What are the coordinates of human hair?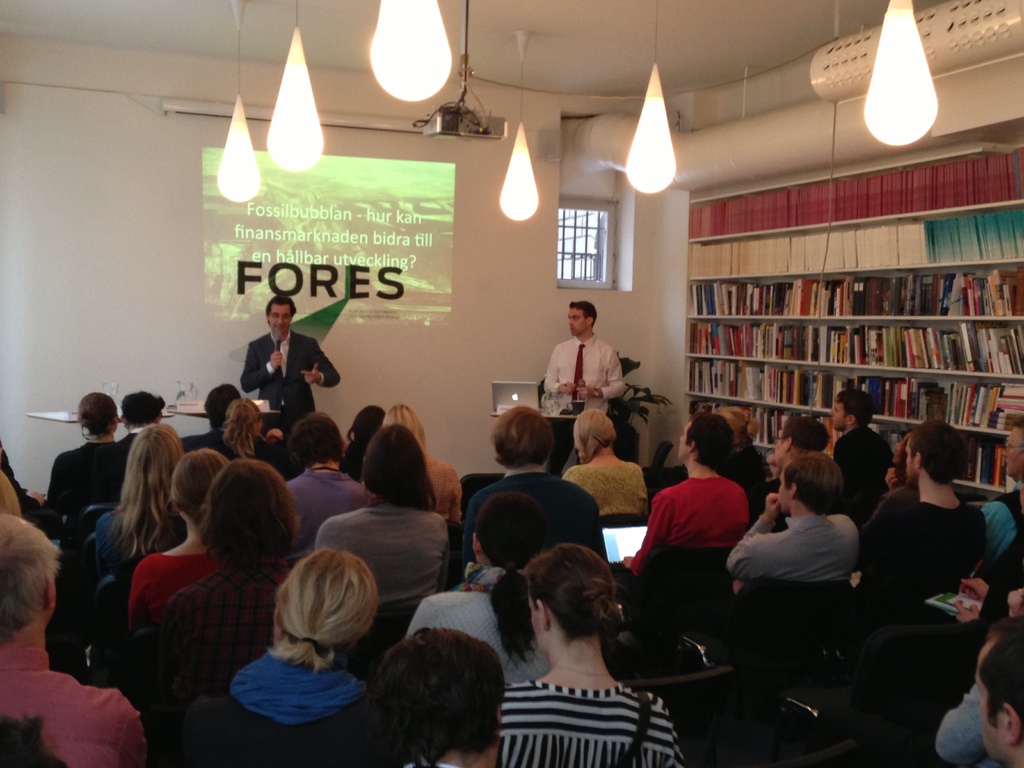
{"x1": 573, "y1": 408, "x2": 616, "y2": 466}.
